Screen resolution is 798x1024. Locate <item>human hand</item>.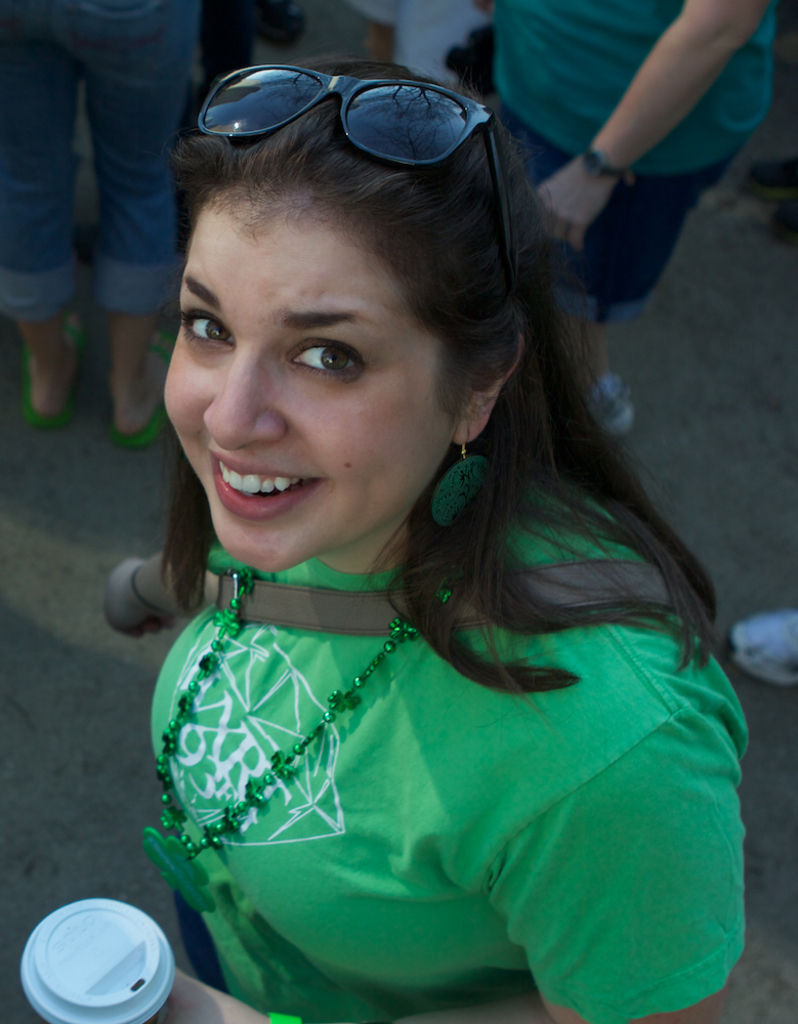
[left=534, top=157, right=620, bottom=249].
